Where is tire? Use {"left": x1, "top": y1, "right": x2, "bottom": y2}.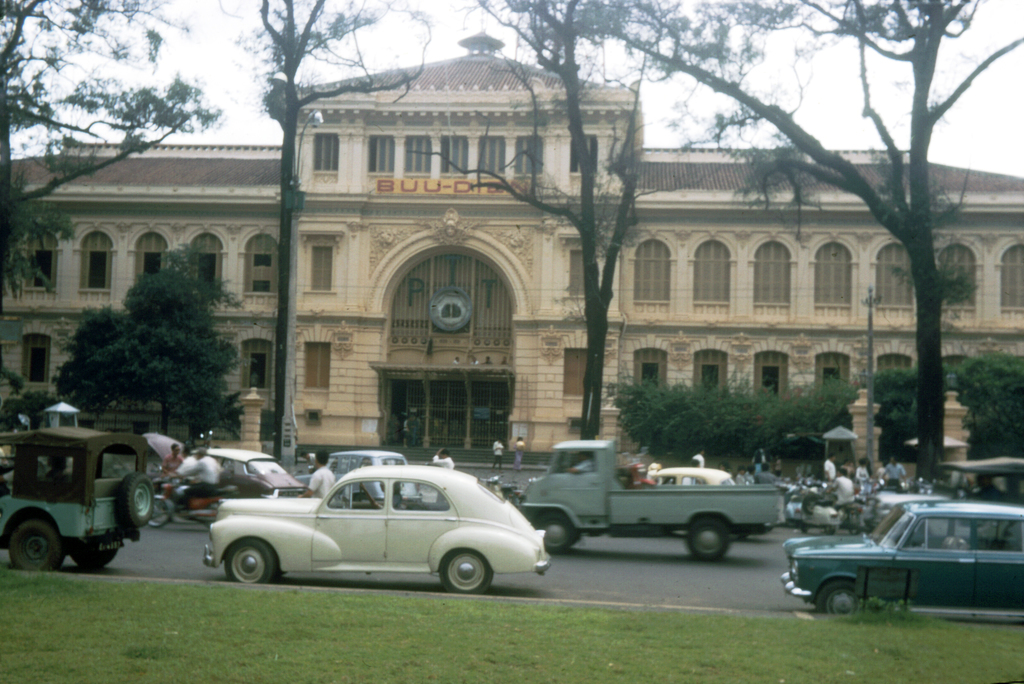
{"left": 216, "top": 537, "right": 280, "bottom": 593}.
